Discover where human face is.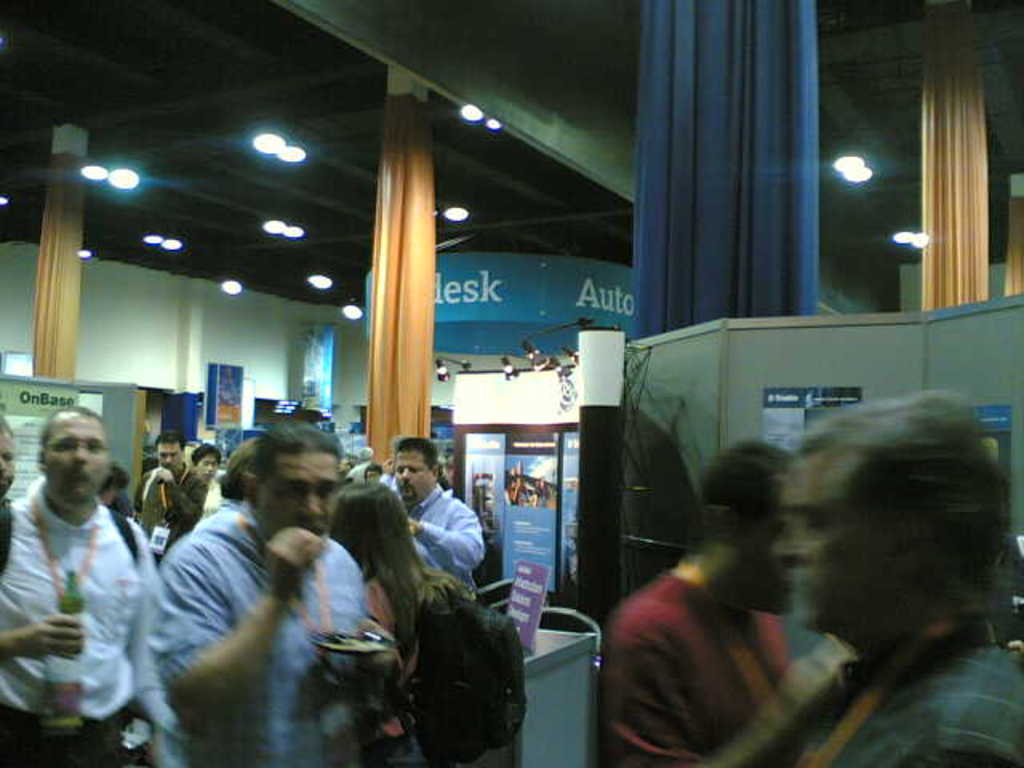
Discovered at select_region(397, 448, 437, 504).
